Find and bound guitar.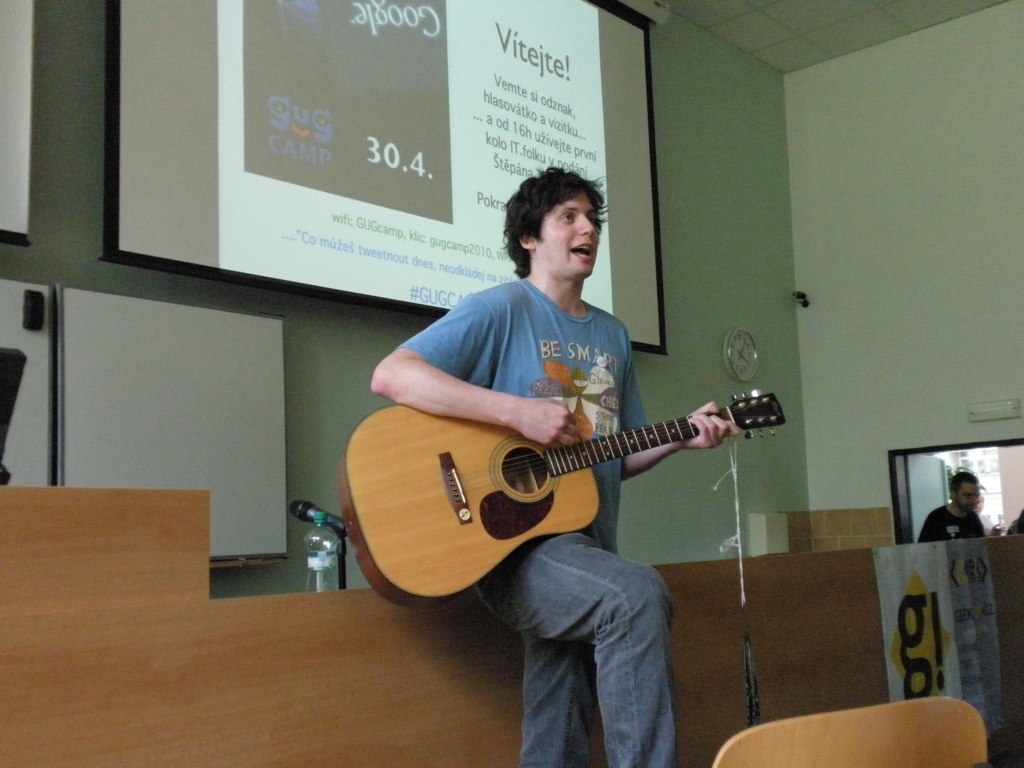
Bound: (332, 391, 791, 613).
